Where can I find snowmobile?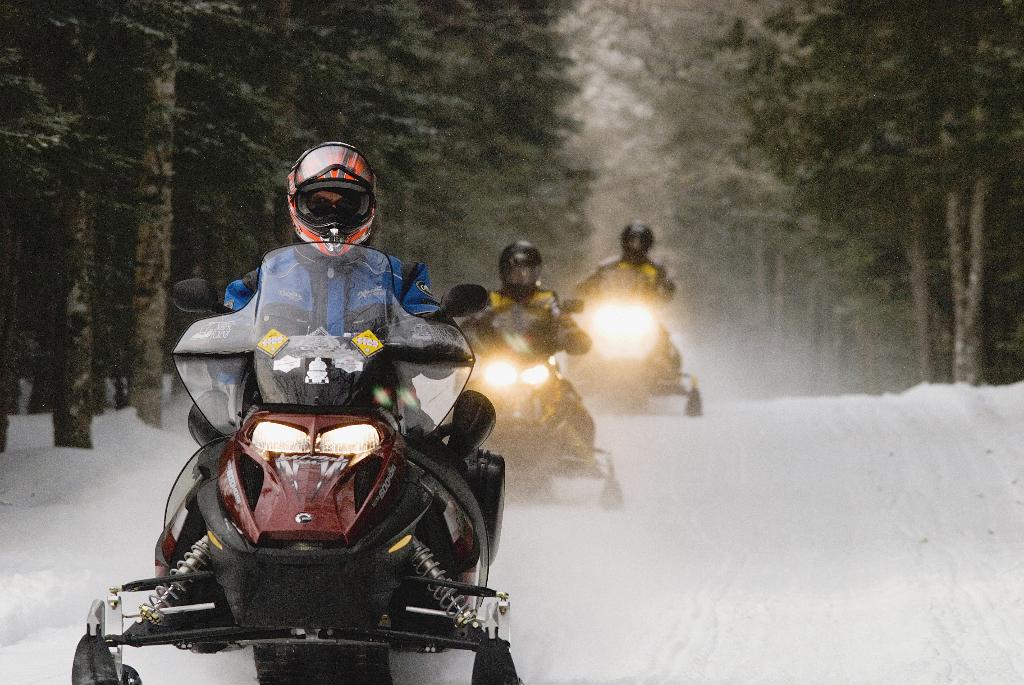
You can find it at (left=72, top=241, right=526, bottom=684).
